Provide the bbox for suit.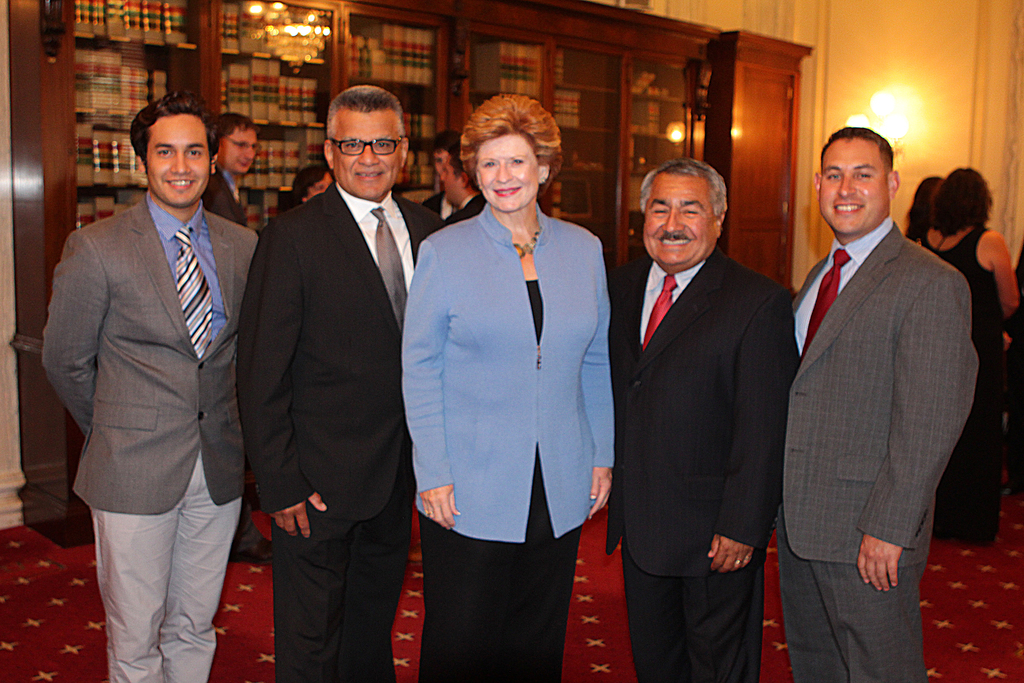
box=[47, 197, 264, 682].
